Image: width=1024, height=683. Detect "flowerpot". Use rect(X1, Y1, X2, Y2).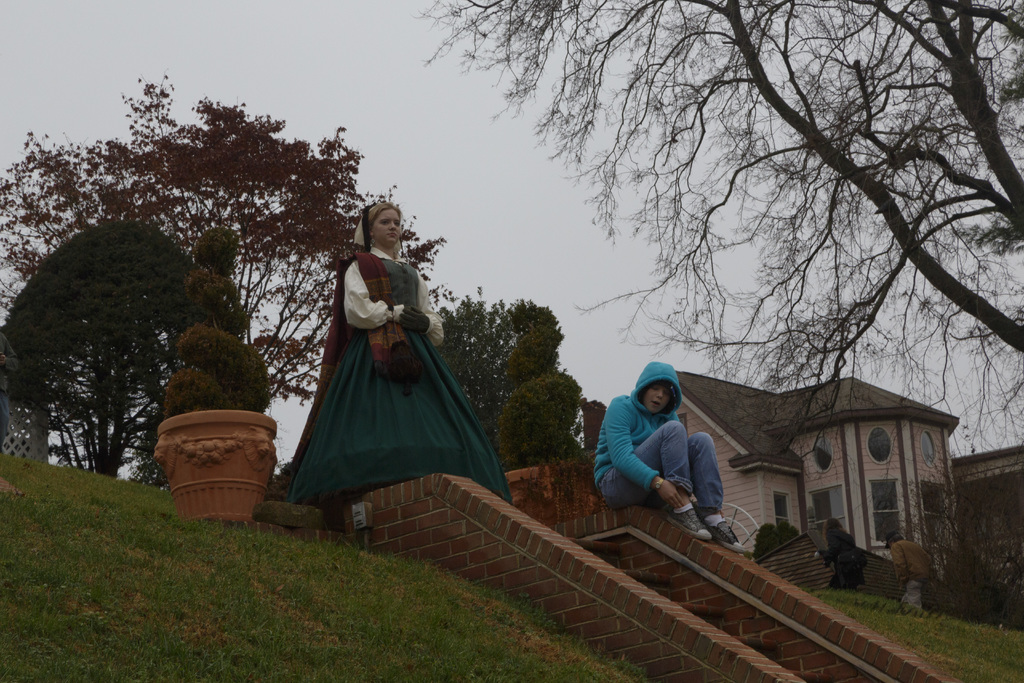
rect(152, 412, 280, 520).
